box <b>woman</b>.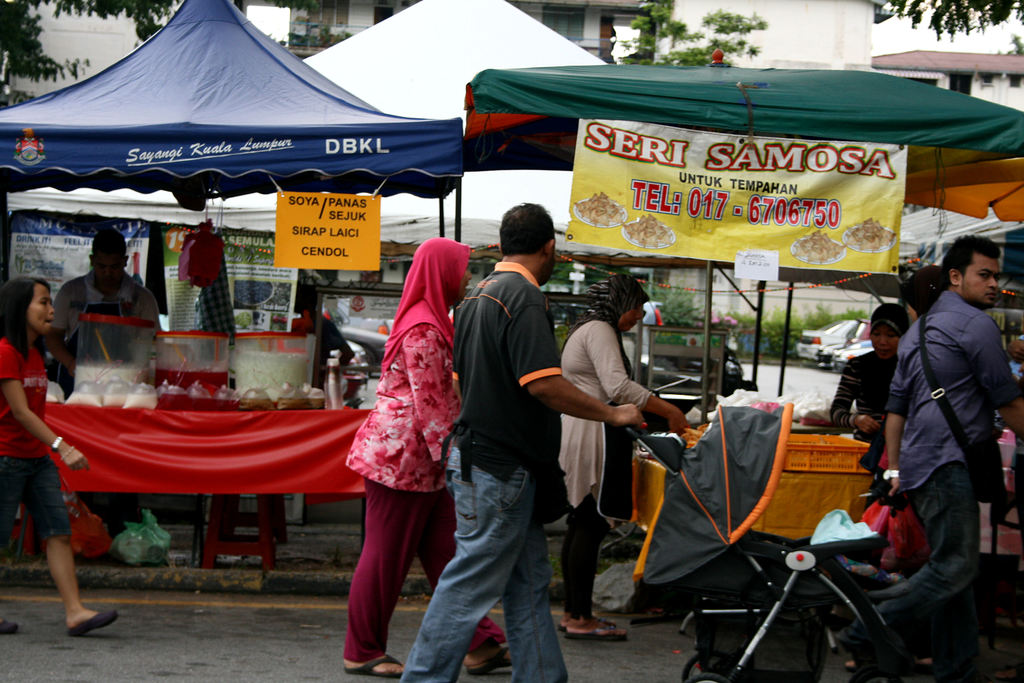
locate(342, 240, 513, 666).
